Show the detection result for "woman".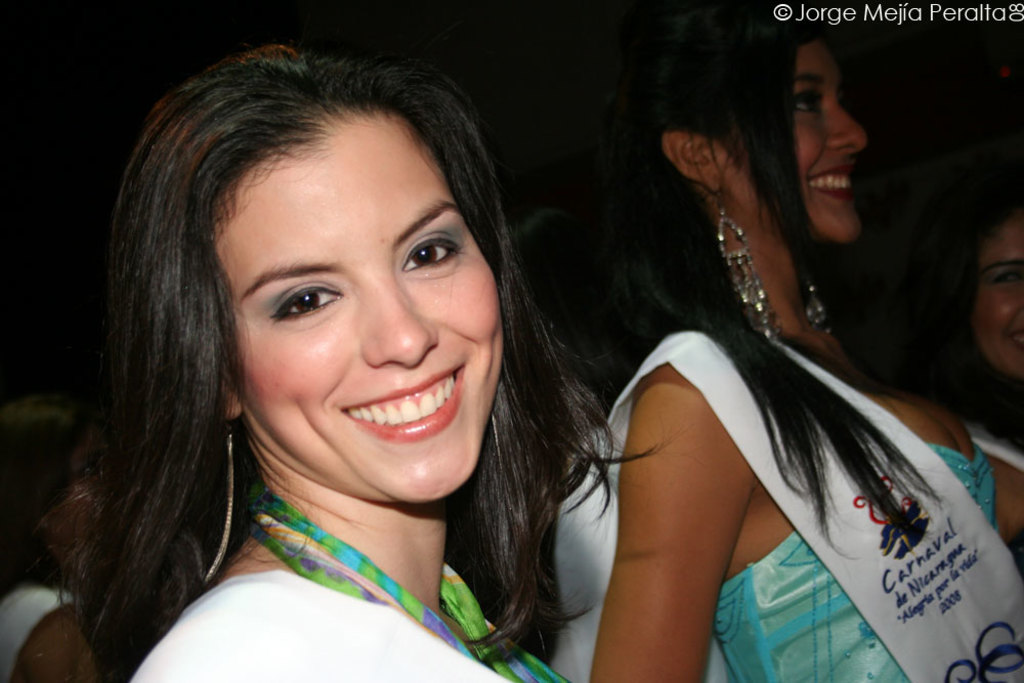
<region>0, 400, 119, 682</region>.
